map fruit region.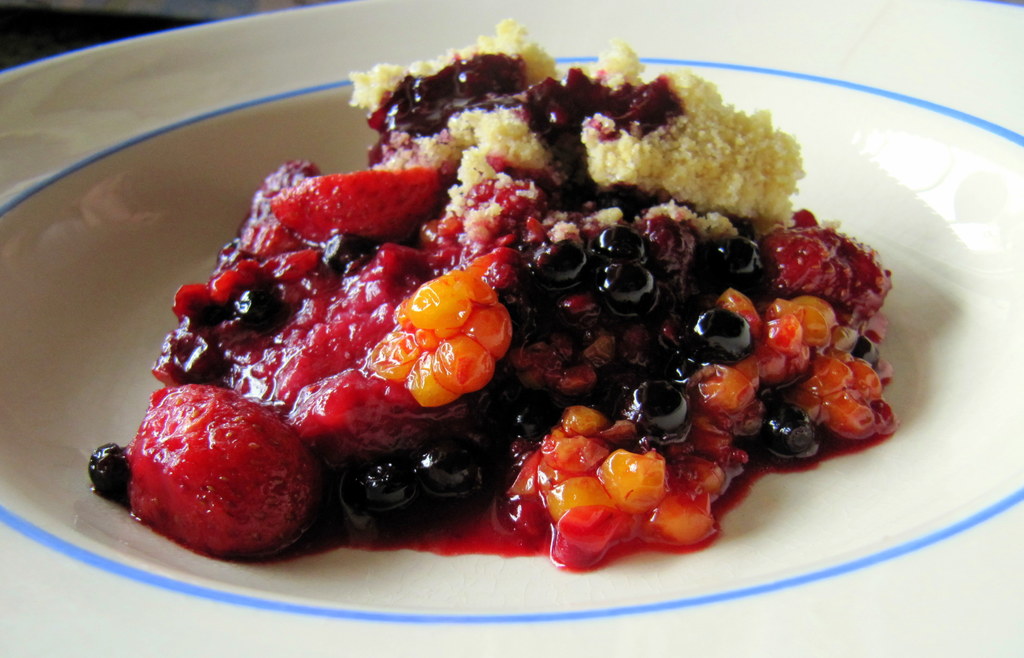
Mapped to {"x1": 243, "y1": 158, "x2": 337, "y2": 277}.
